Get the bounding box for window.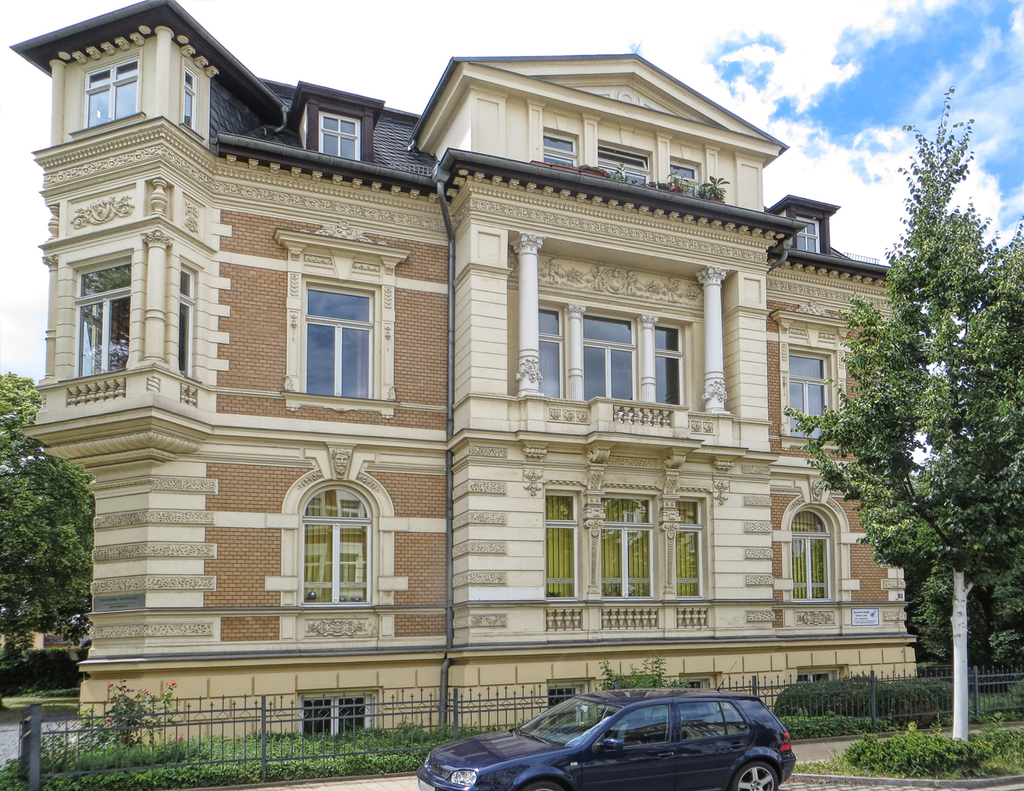
crop(576, 323, 634, 342).
